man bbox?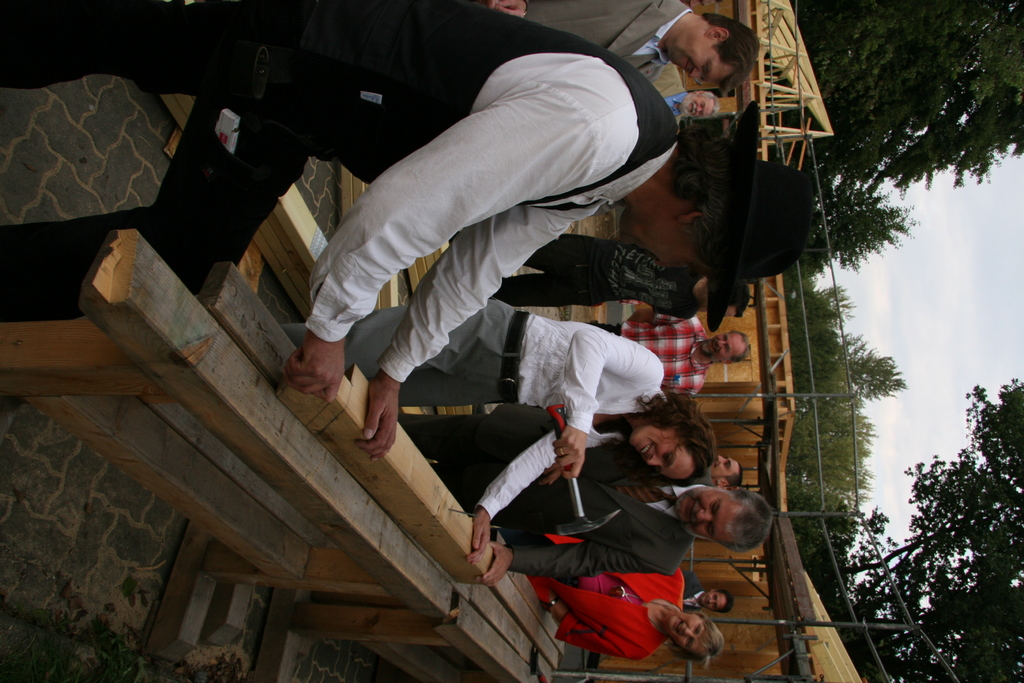
locate(490, 227, 753, 313)
